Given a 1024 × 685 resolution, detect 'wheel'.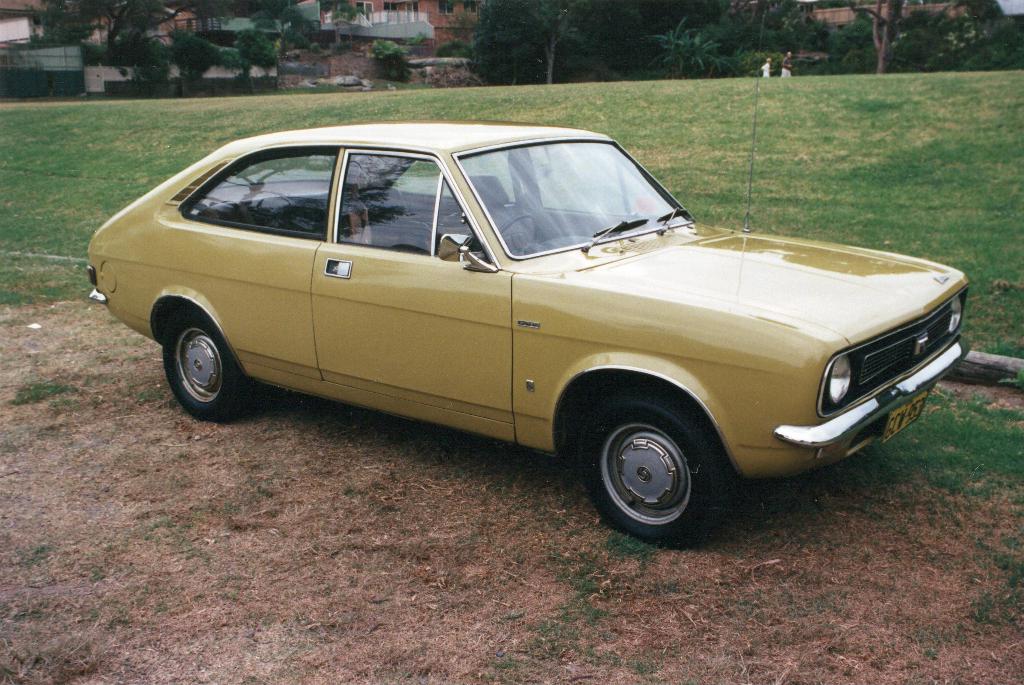
500,213,540,257.
